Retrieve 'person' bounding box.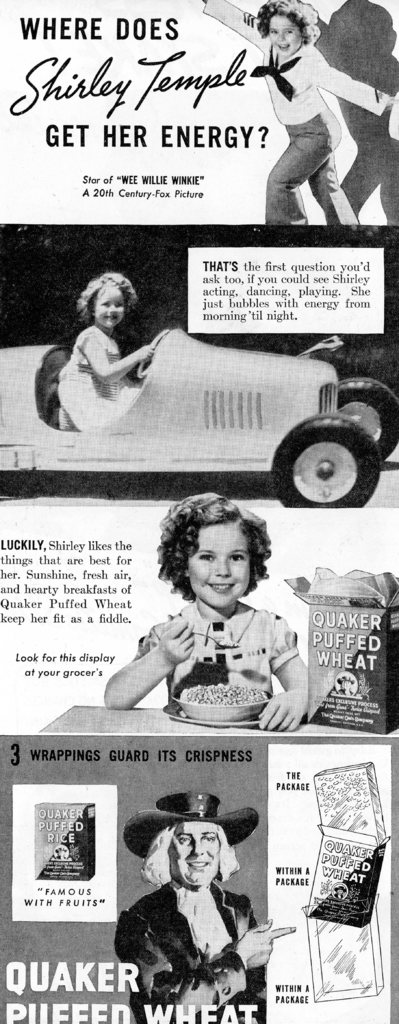
Bounding box: rect(115, 783, 291, 1020).
